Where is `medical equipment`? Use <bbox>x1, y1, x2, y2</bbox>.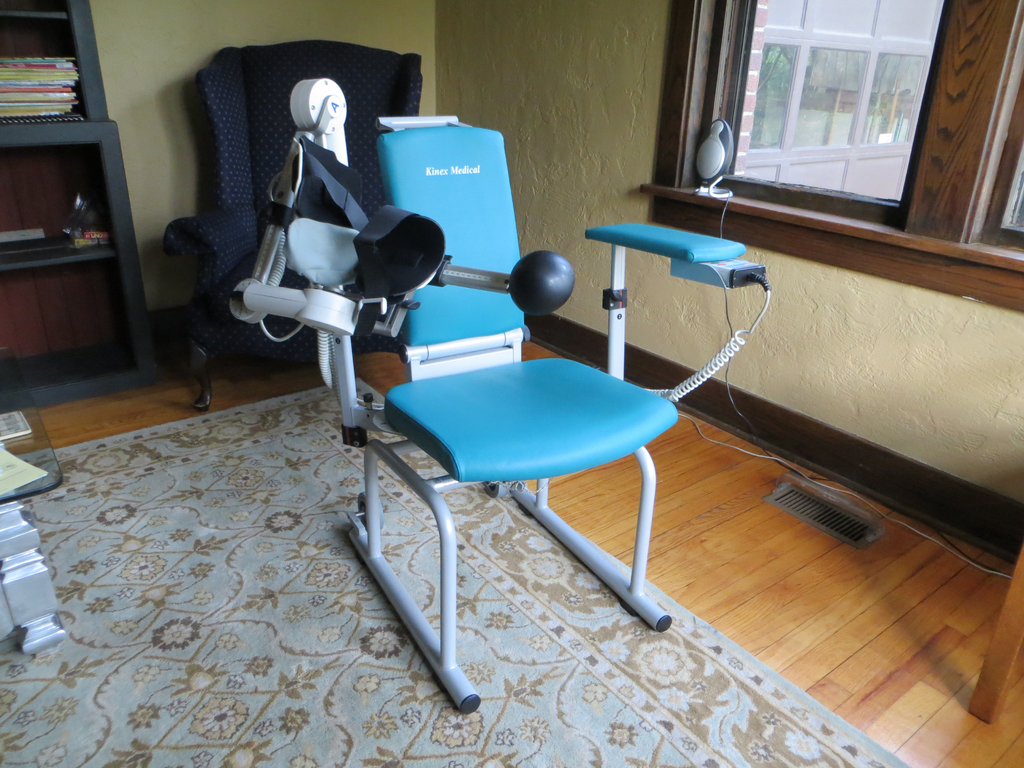
<bbox>690, 116, 737, 196</bbox>.
